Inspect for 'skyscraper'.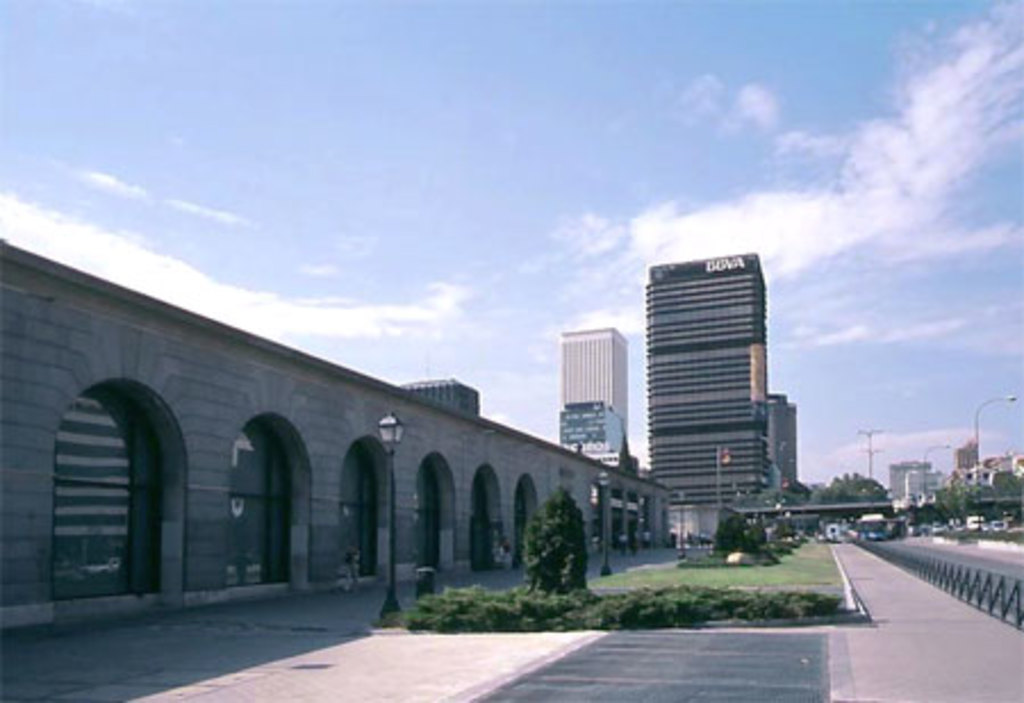
Inspection: crop(646, 255, 769, 537).
